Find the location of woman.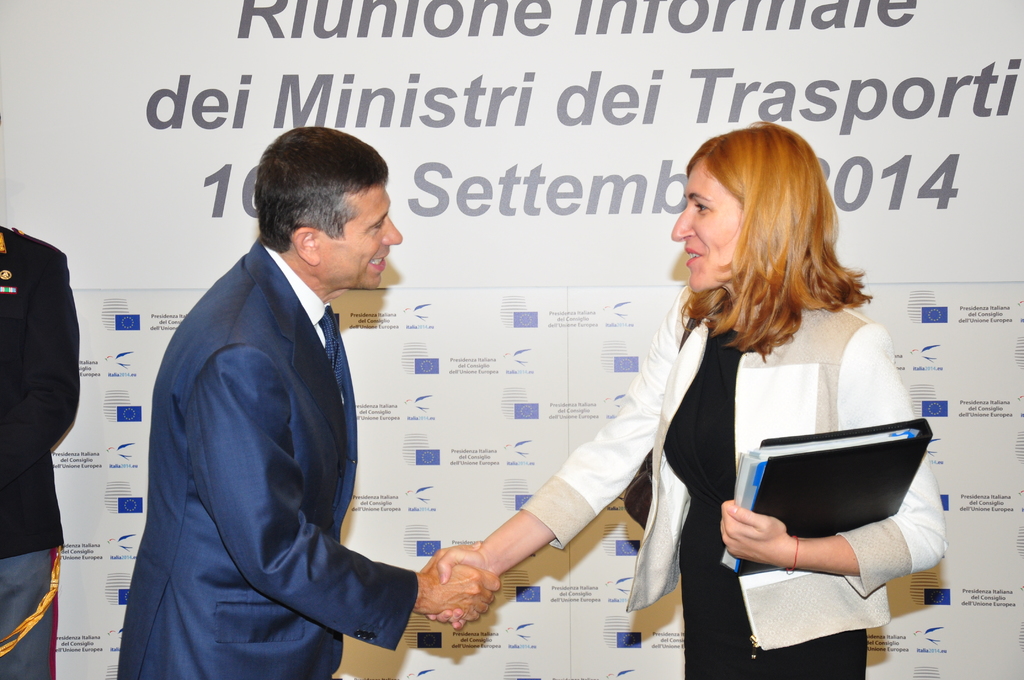
Location: x1=427 y1=120 x2=949 y2=679.
